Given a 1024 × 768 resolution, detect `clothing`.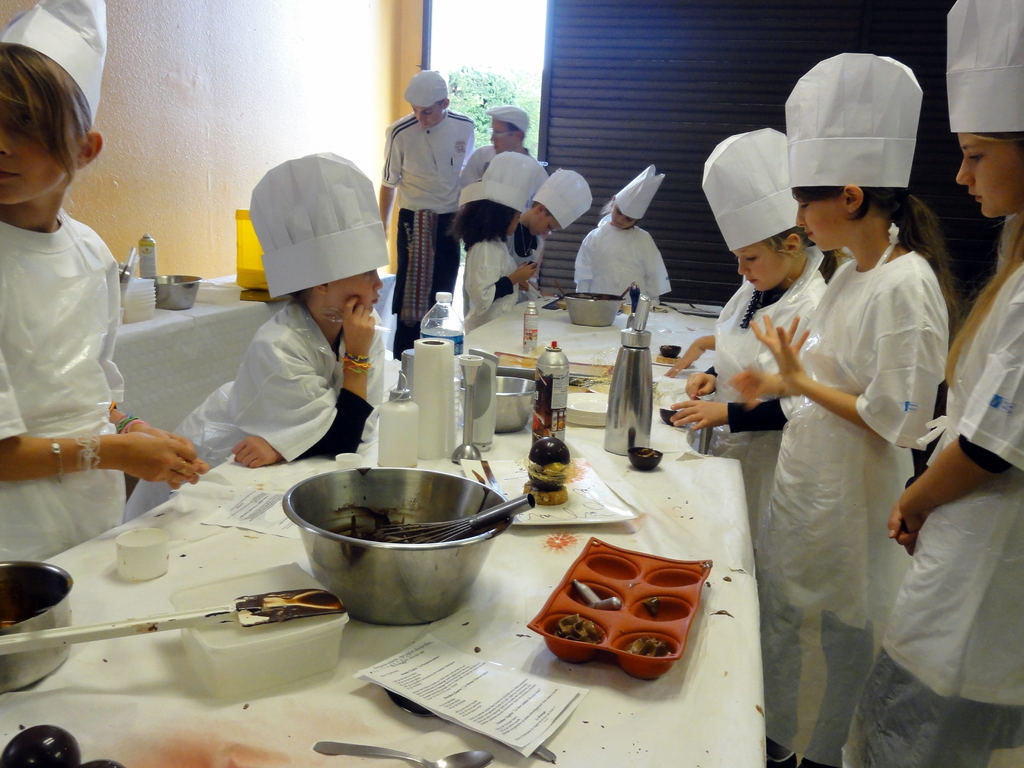
{"x1": 500, "y1": 222, "x2": 545, "y2": 271}.
